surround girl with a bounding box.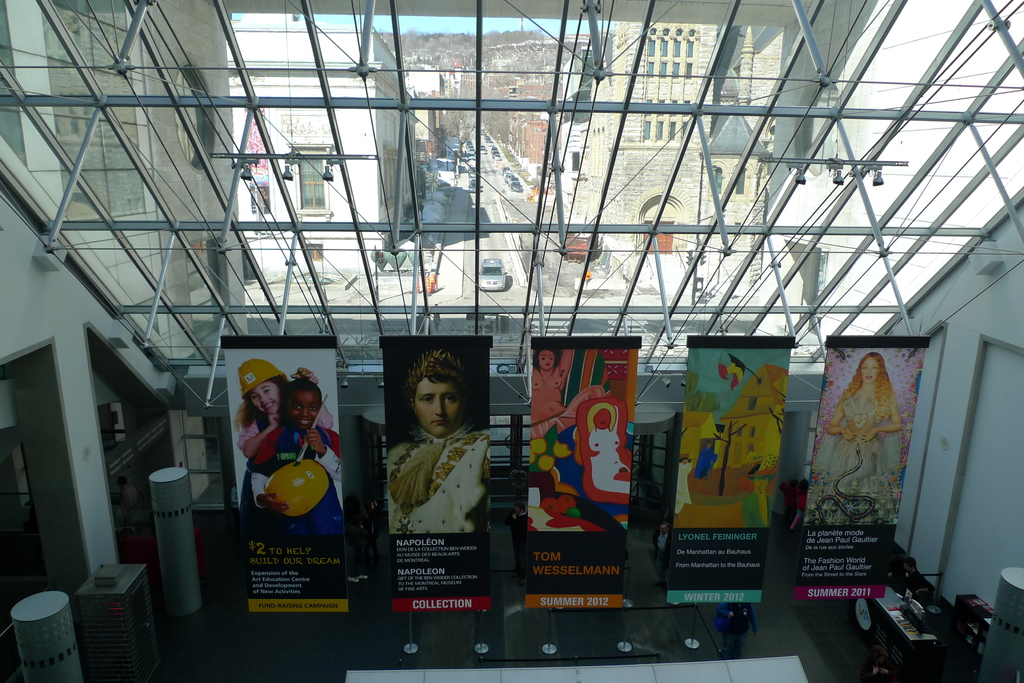
<region>819, 348, 906, 479</region>.
